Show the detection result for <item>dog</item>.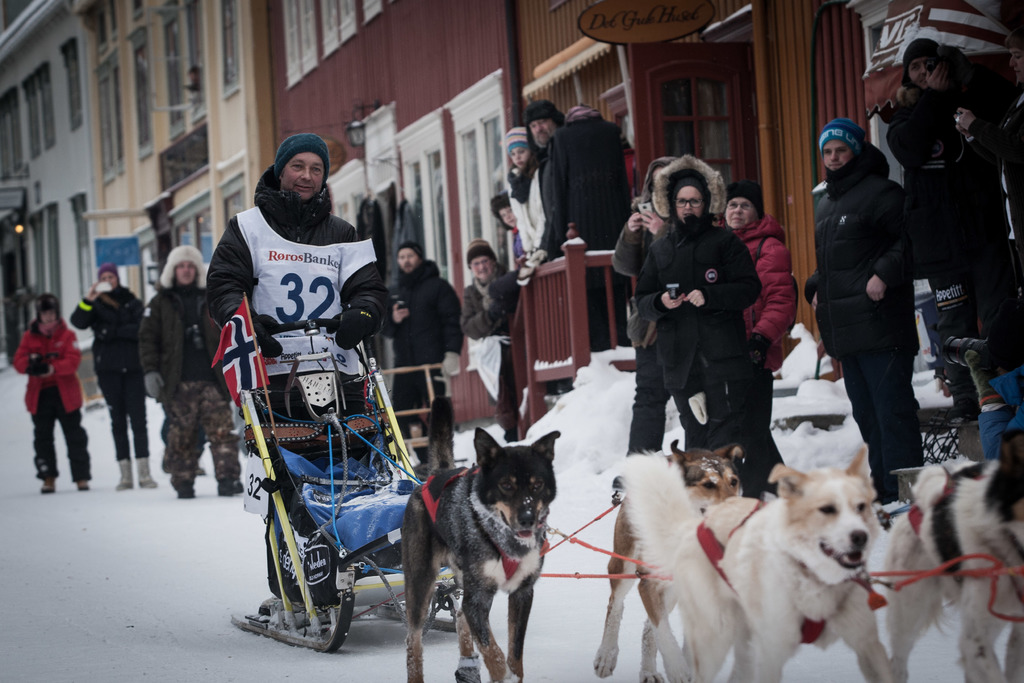
(left=601, top=431, right=746, bottom=682).
